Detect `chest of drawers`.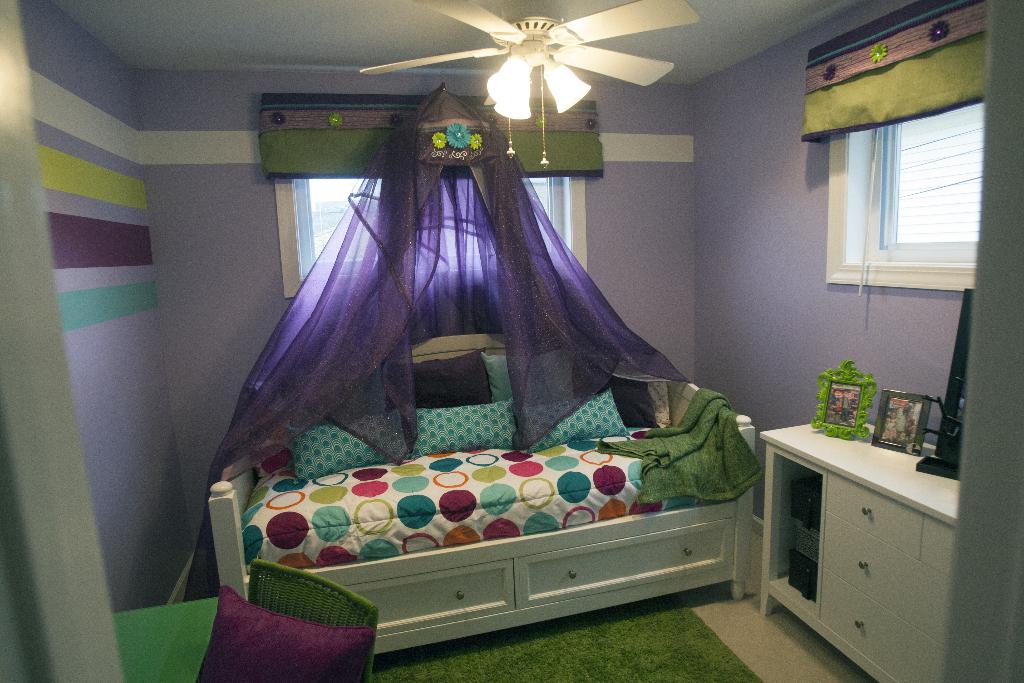
Detected at region(762, 424, 977, 675).
